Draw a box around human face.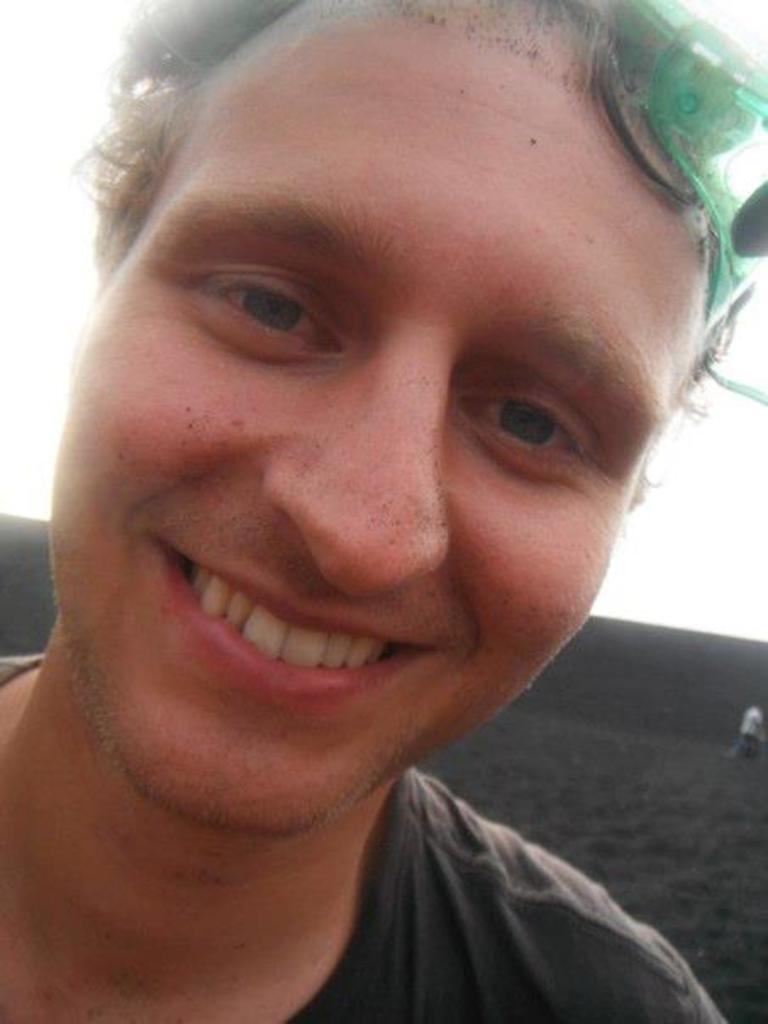
(x1=47, y1=17, x2=712, y2=836).
